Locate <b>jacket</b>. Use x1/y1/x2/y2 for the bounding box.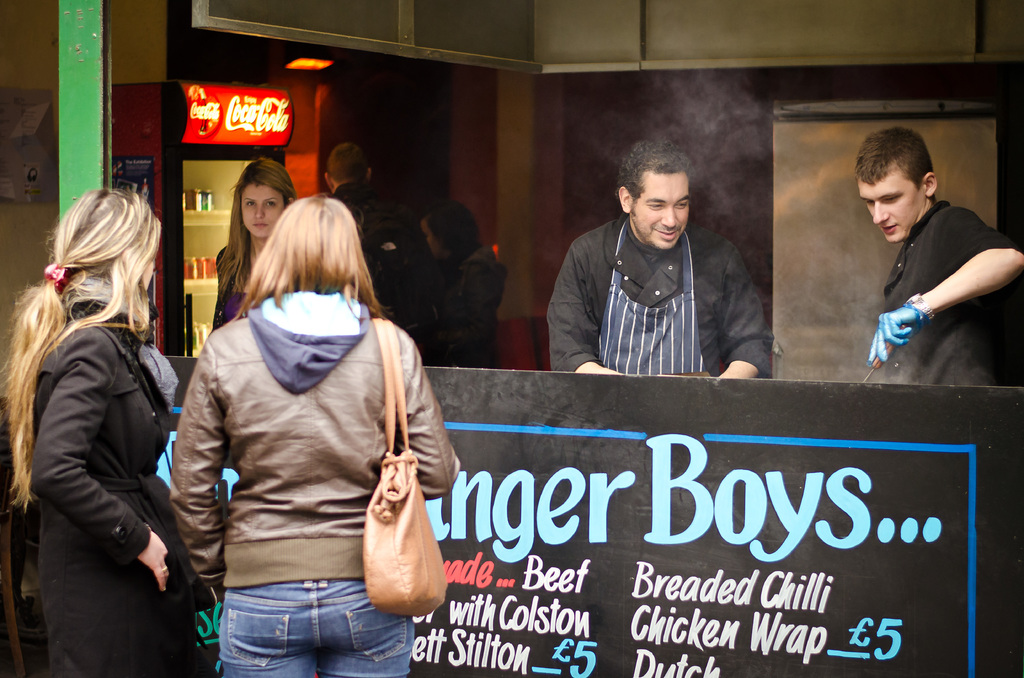
552/214/773/380.
